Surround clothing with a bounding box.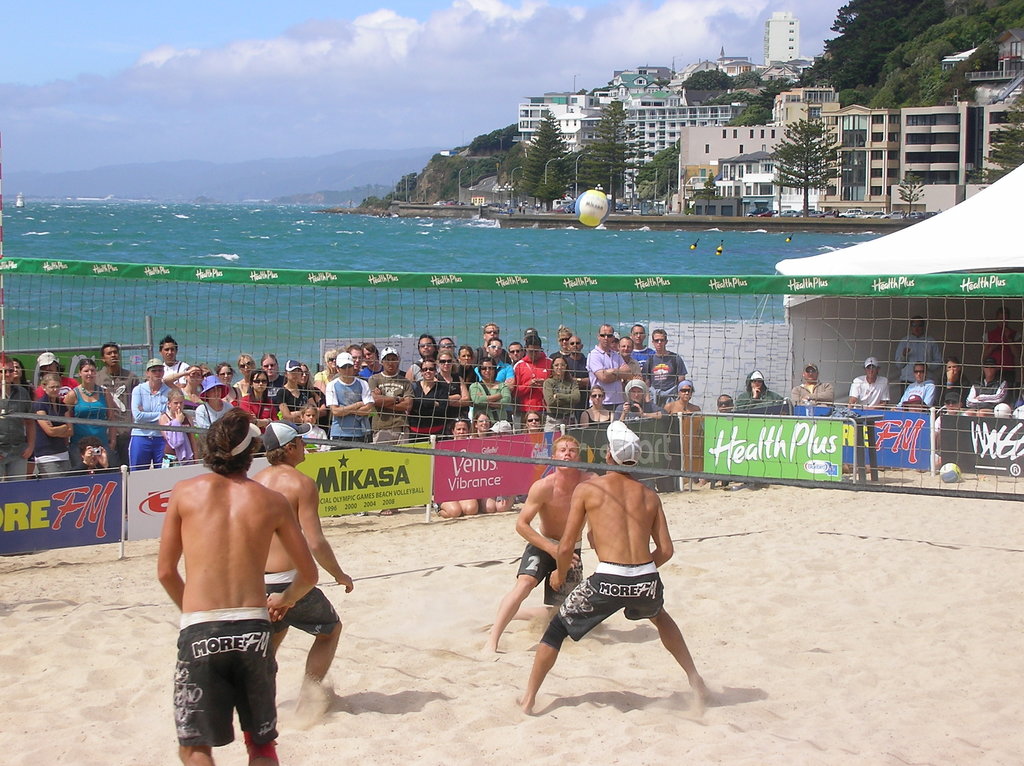
(left=784, top=377, right=833, bottom=408).
